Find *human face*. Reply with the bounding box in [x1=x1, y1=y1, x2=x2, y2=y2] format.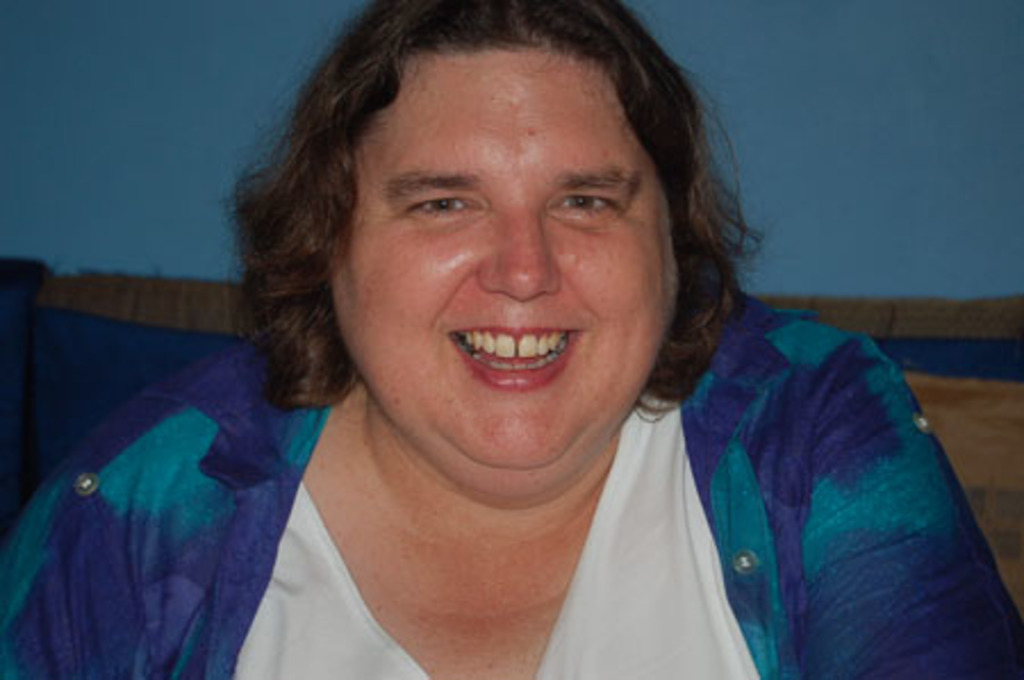
[x1=328, y1=52, x2=678, y2=464].
